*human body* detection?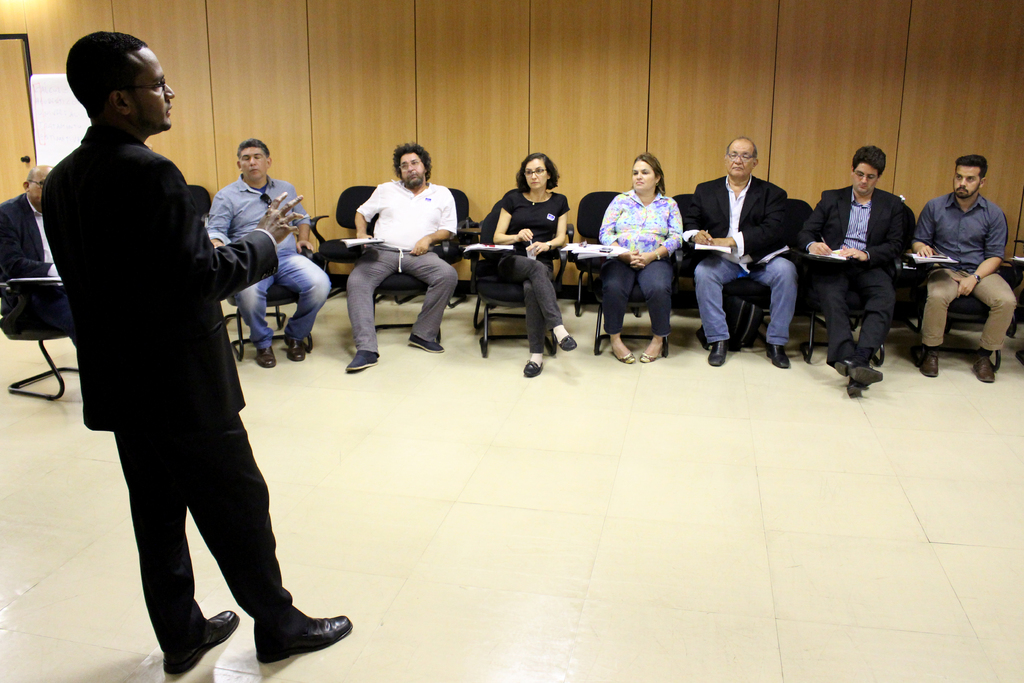
select_region(344, 145, 459, 379)
